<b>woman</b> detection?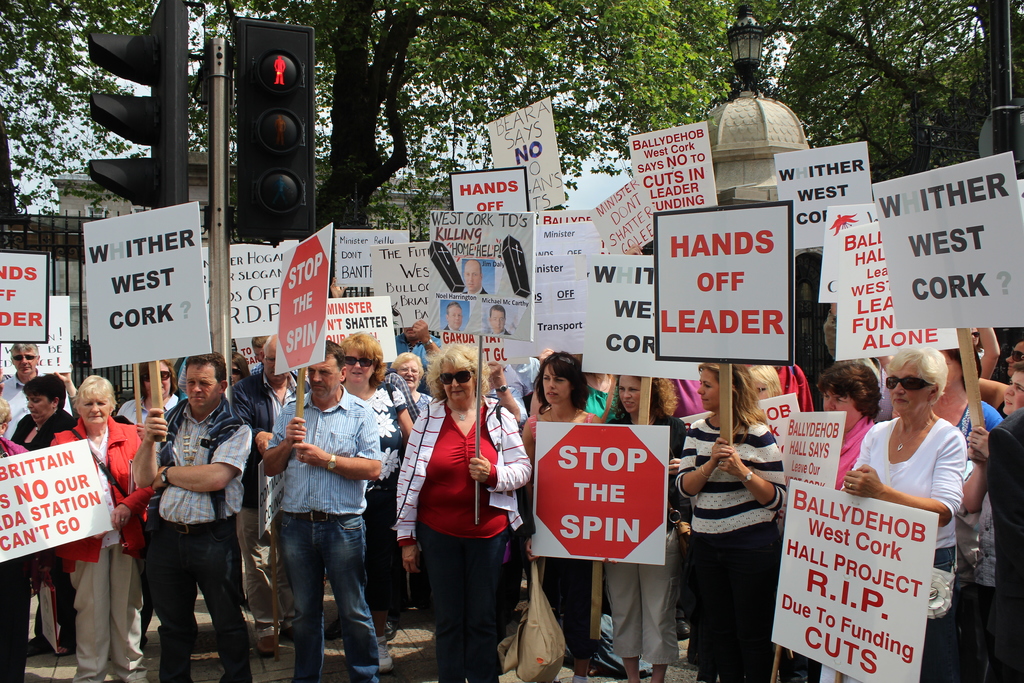
box(387, 346, 431, 411)
